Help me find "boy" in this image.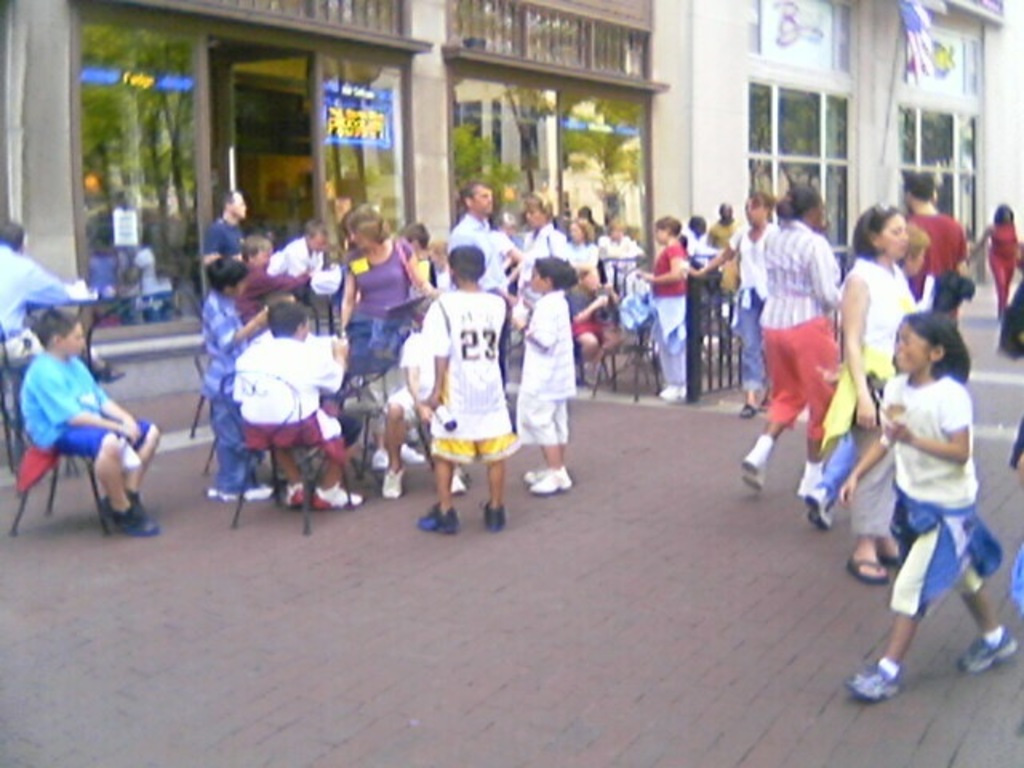
Found it: 261/226/322/280.
